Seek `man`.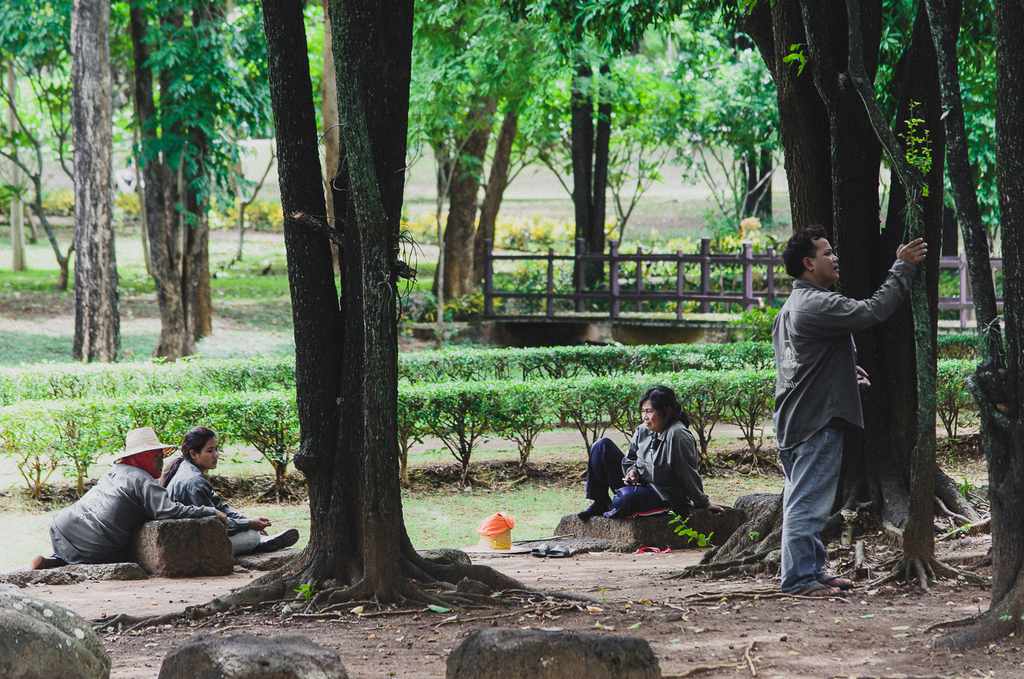
bbox=(17, 426, 239, 574).
